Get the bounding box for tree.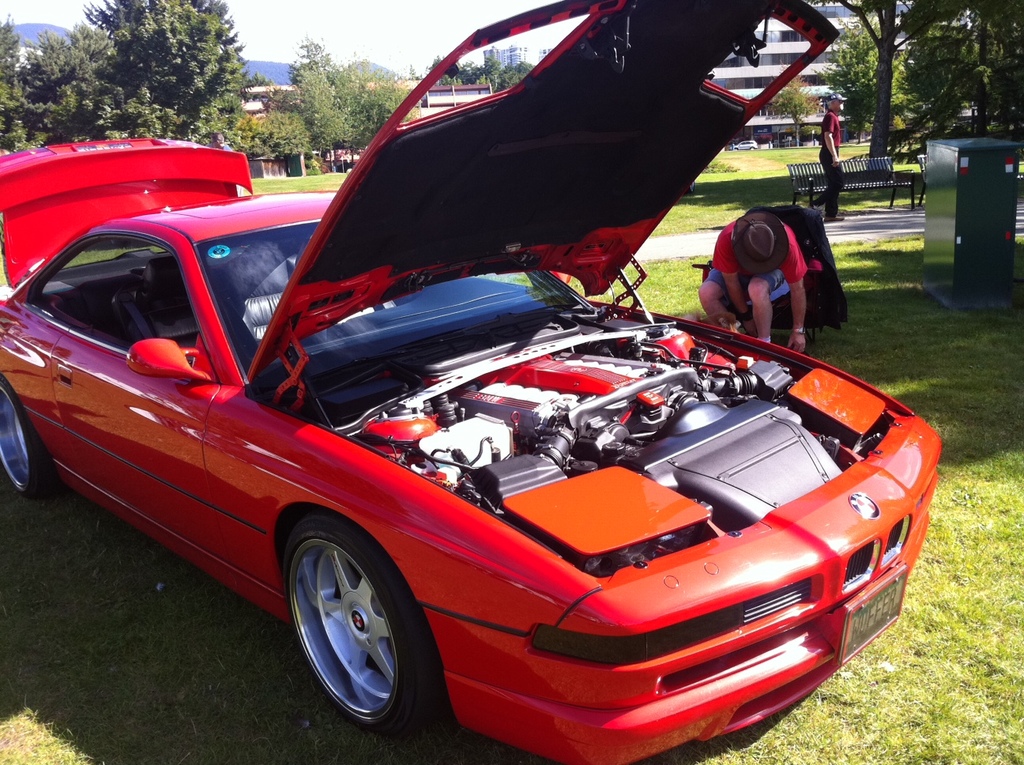
Rect(57, 22, 265, 134).
